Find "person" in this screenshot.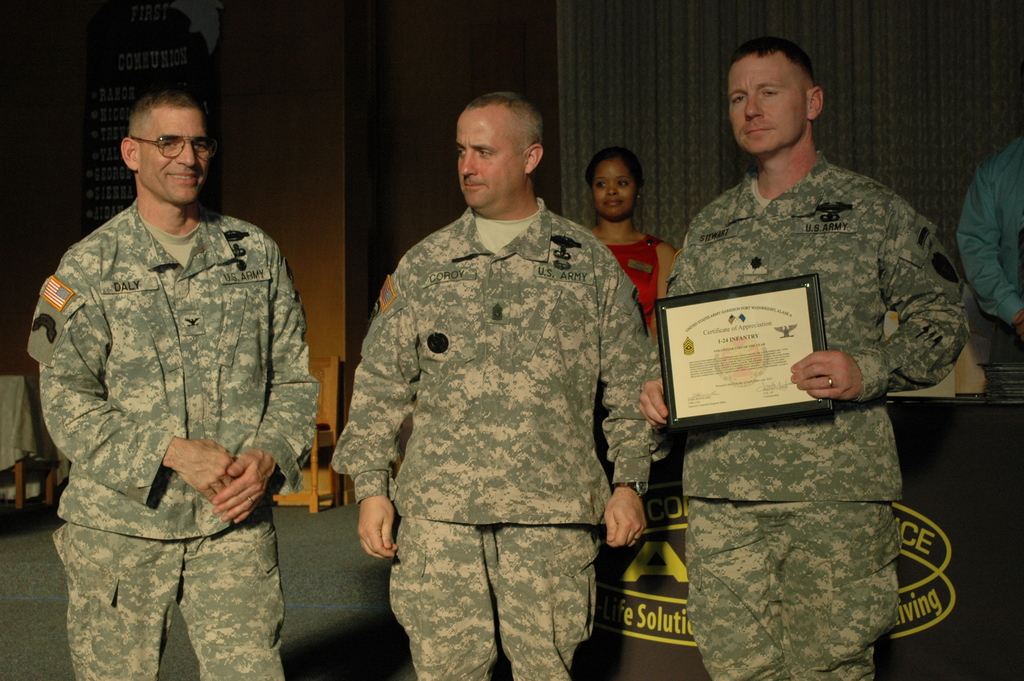
The bounding box for "person" is bbox(582, 147, 682, 359).
